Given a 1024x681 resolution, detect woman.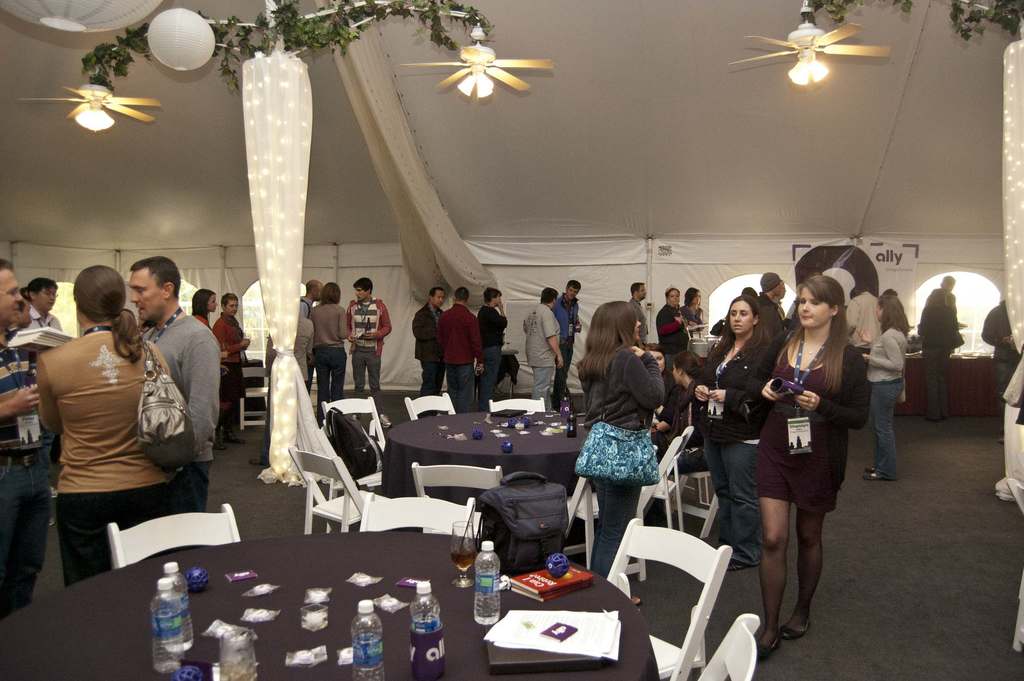
Rect(675, 283, 710, 345).
